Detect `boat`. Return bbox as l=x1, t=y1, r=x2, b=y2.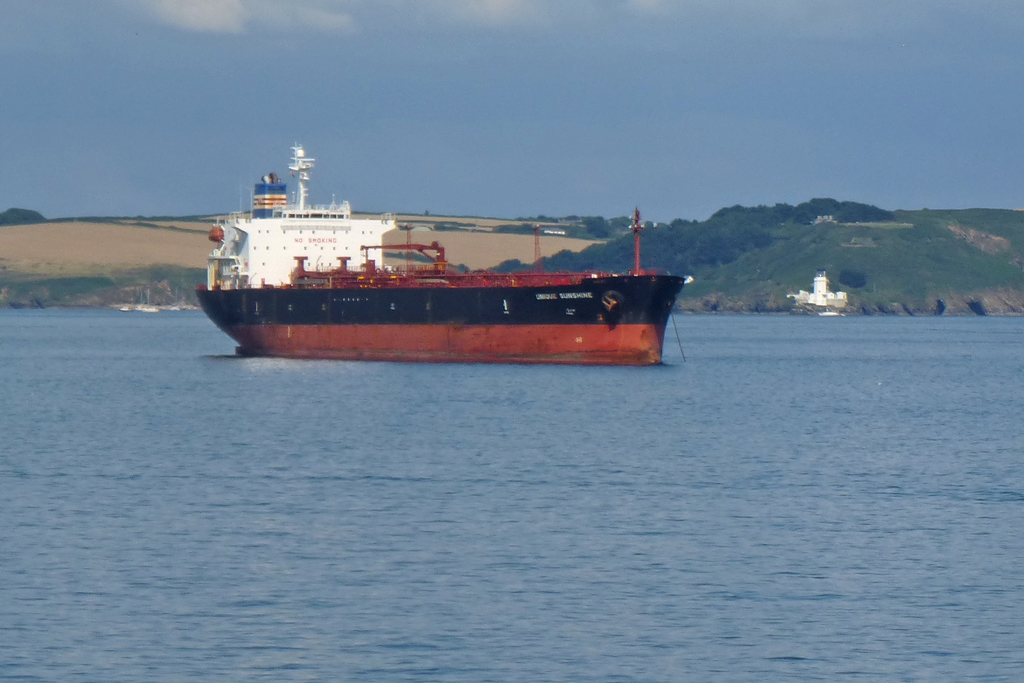
l=193, t=131, r=699, b=357.
